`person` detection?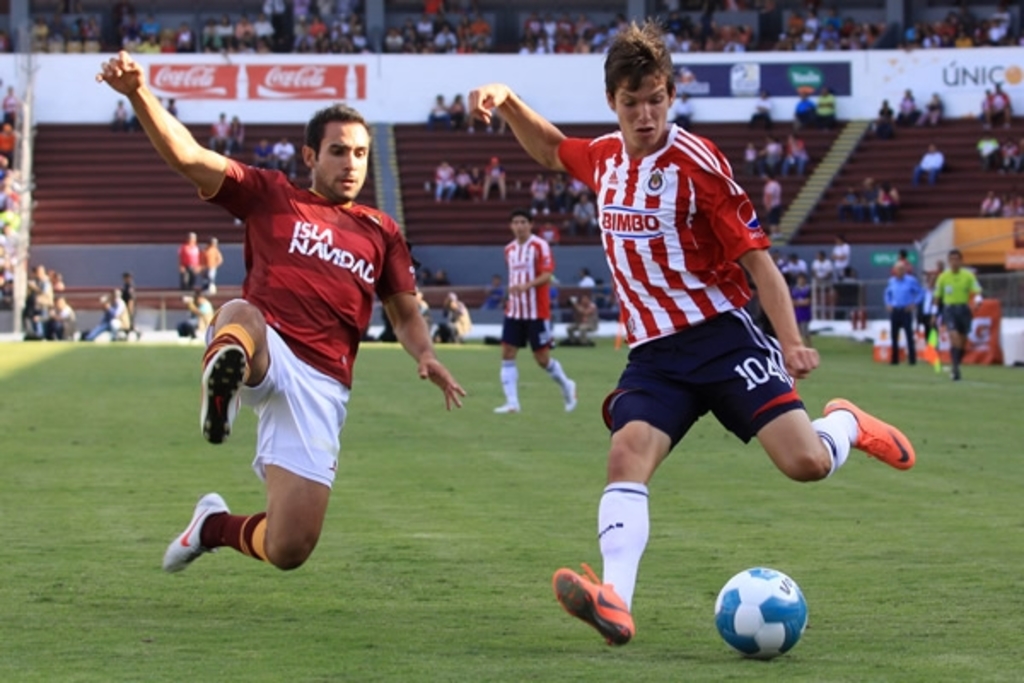
207, 113, 230, 157
